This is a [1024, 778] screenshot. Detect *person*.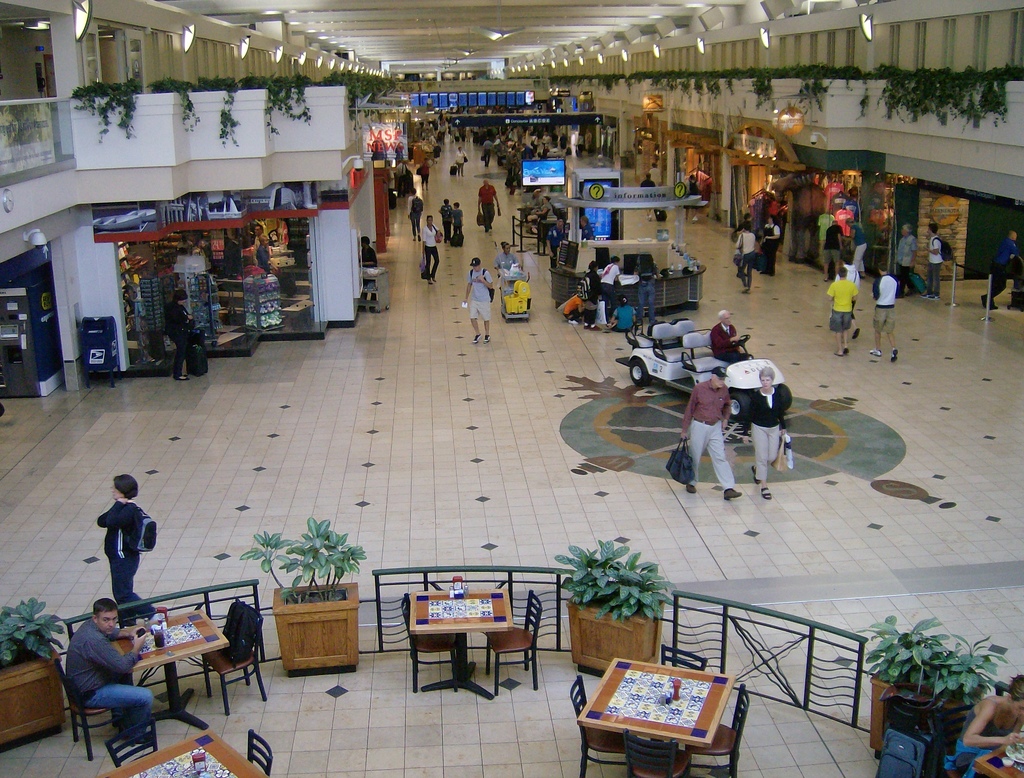
475:182:502:242.
